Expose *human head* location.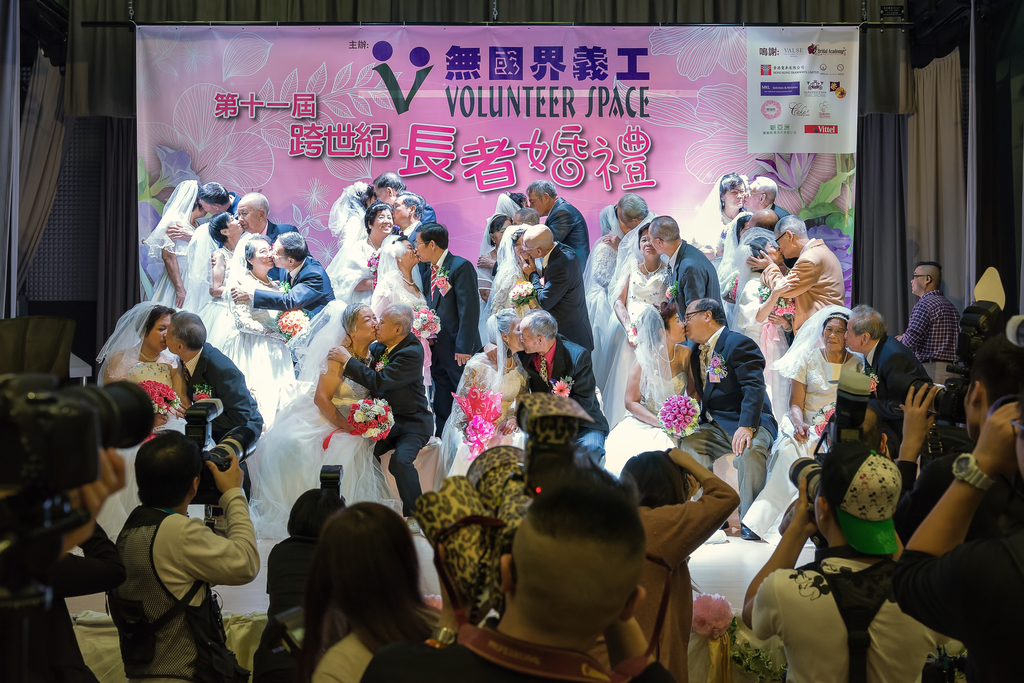
Exposed at (left=772, top=217, right=808, bottom=258).
